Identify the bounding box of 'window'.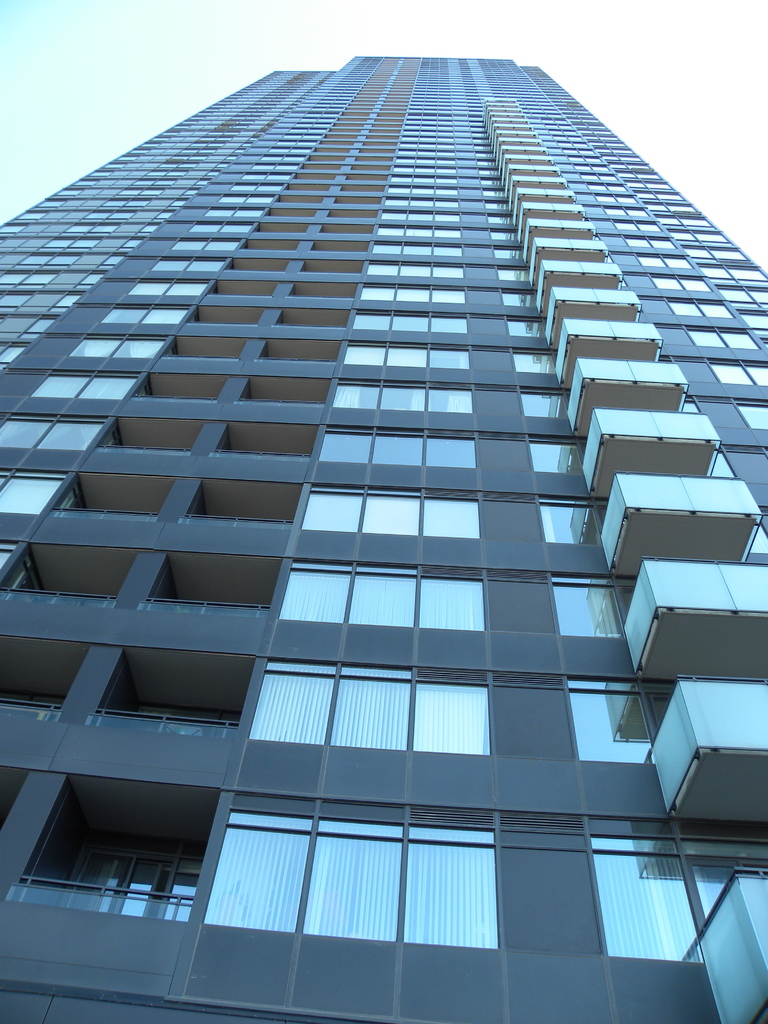
[499, 250, 532, 271].
